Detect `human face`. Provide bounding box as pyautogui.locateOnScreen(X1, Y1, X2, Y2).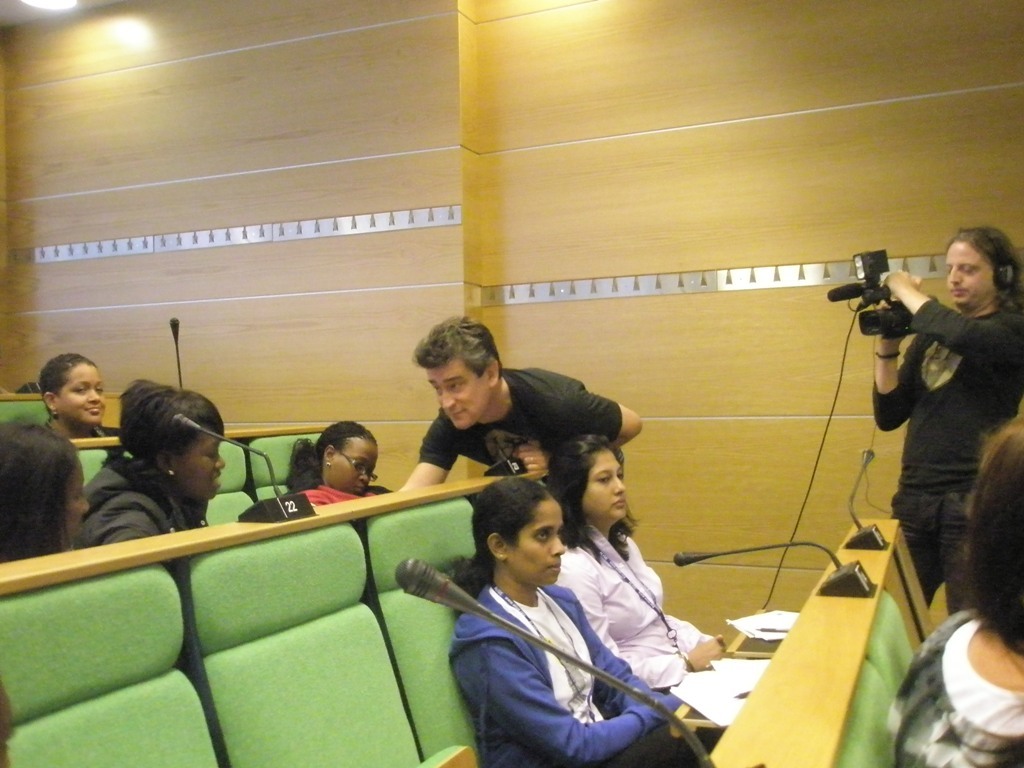
pyautogui.locateOnScreen(182, 427, 224, 507).
